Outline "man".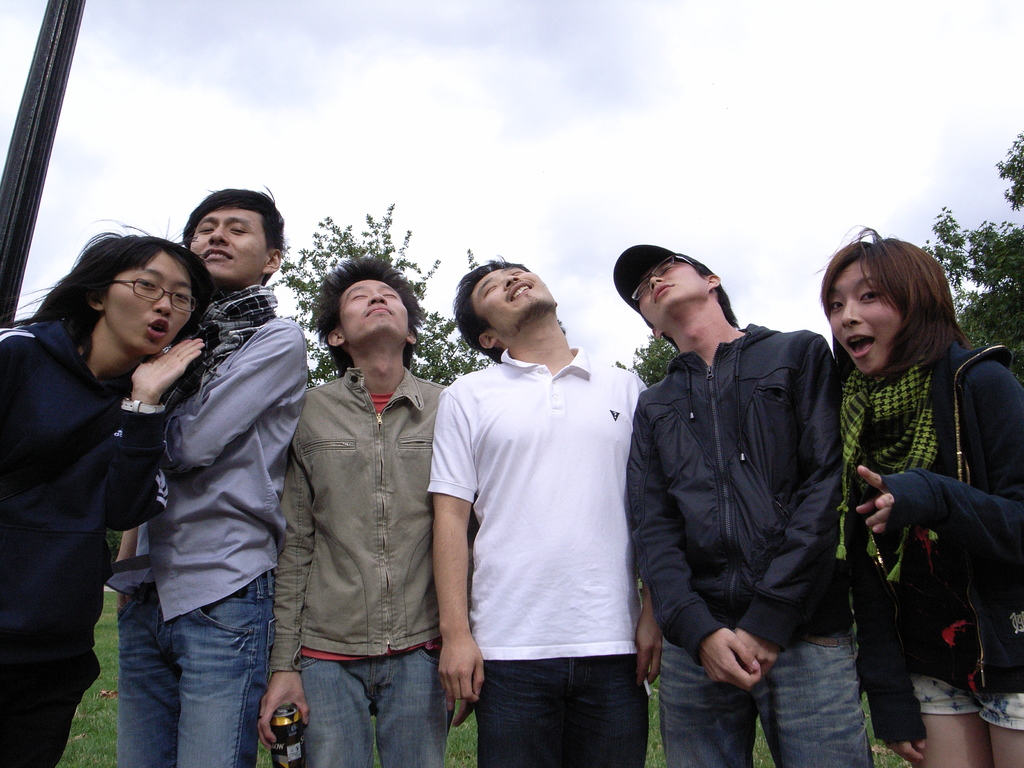
Outline: x1=257, y1=258, x2=479, y2=767.
